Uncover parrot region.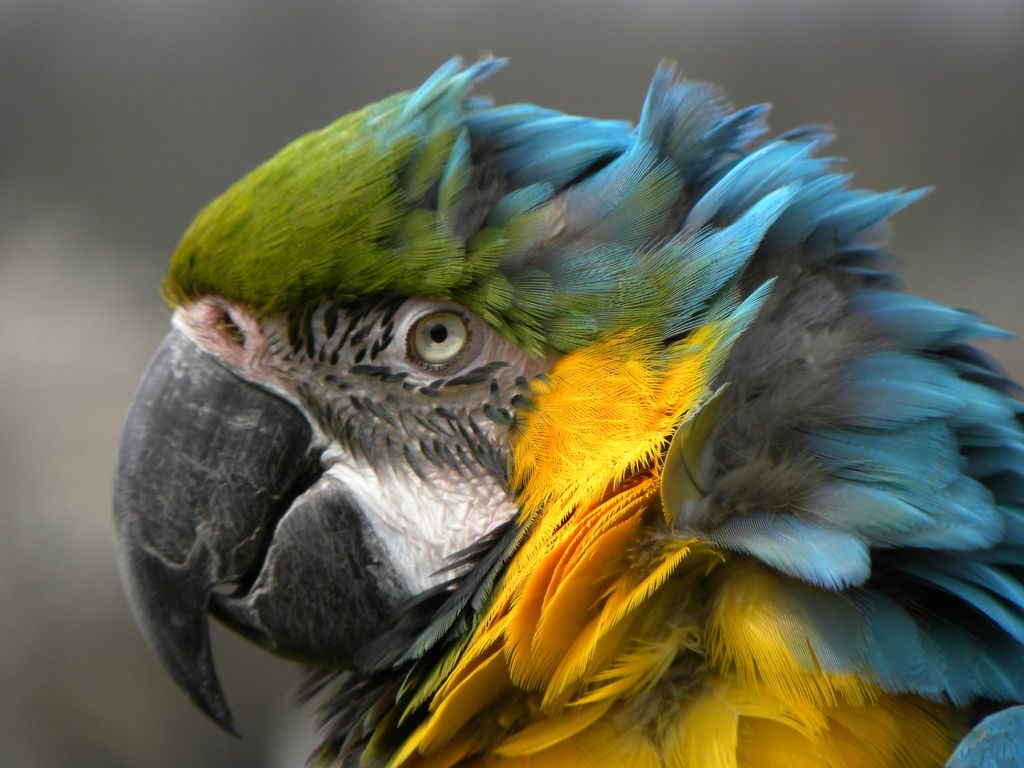
Uncovered: region(101, 47, 1022, 767).
